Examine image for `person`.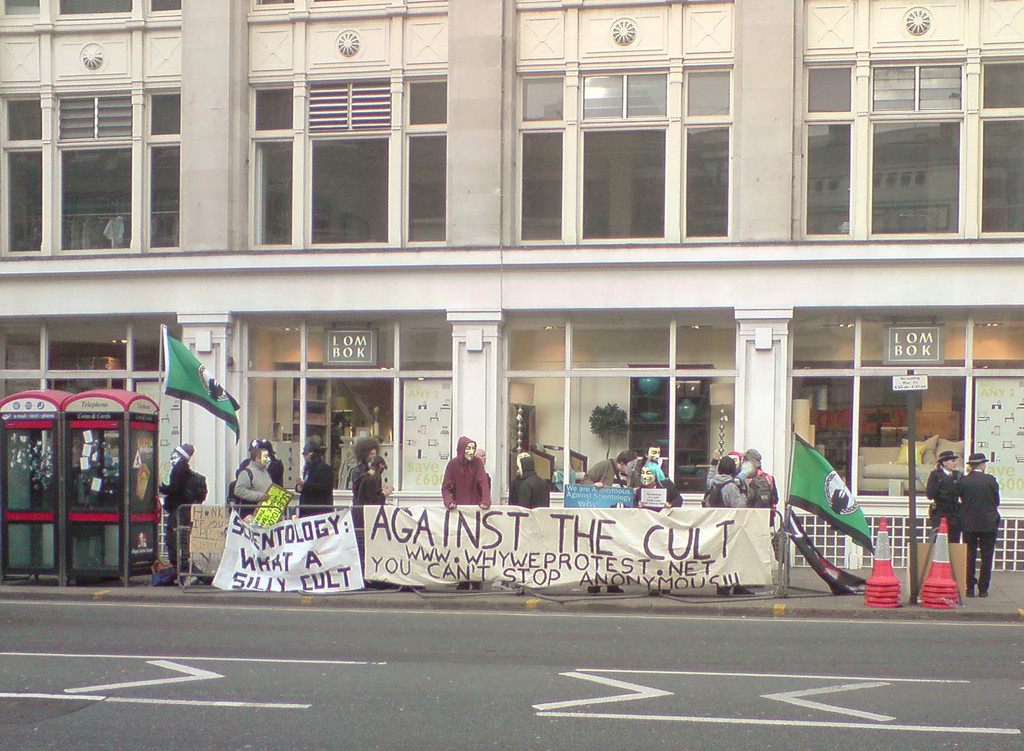
Examination result: left=355, top=456, right=389, bottom=599.
